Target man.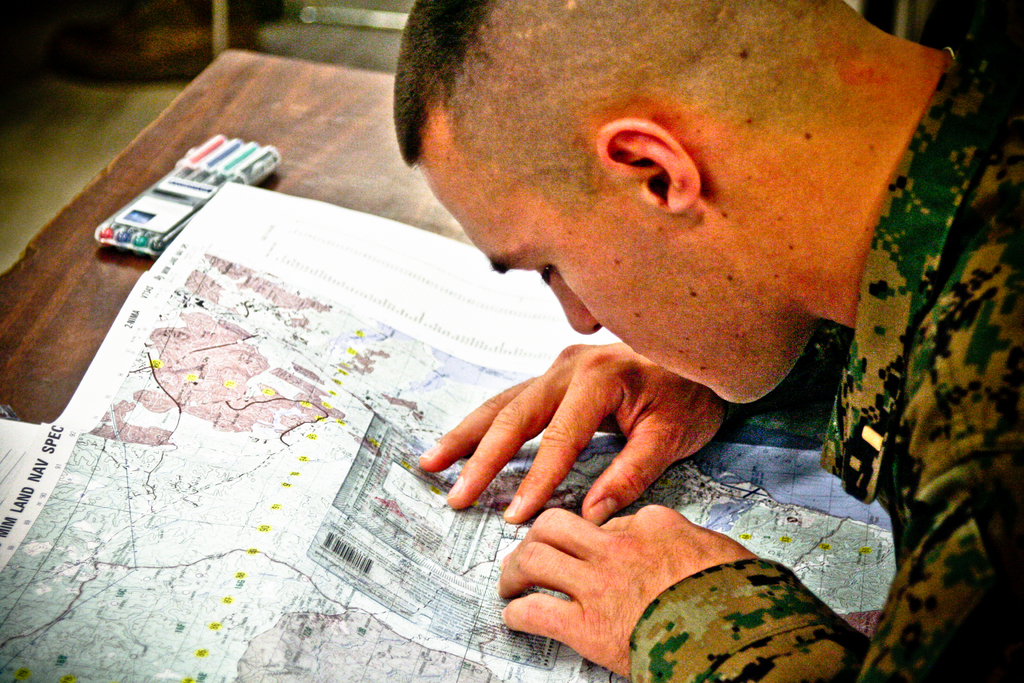
Target region: l=248, t=6, r=1023, b=637.
